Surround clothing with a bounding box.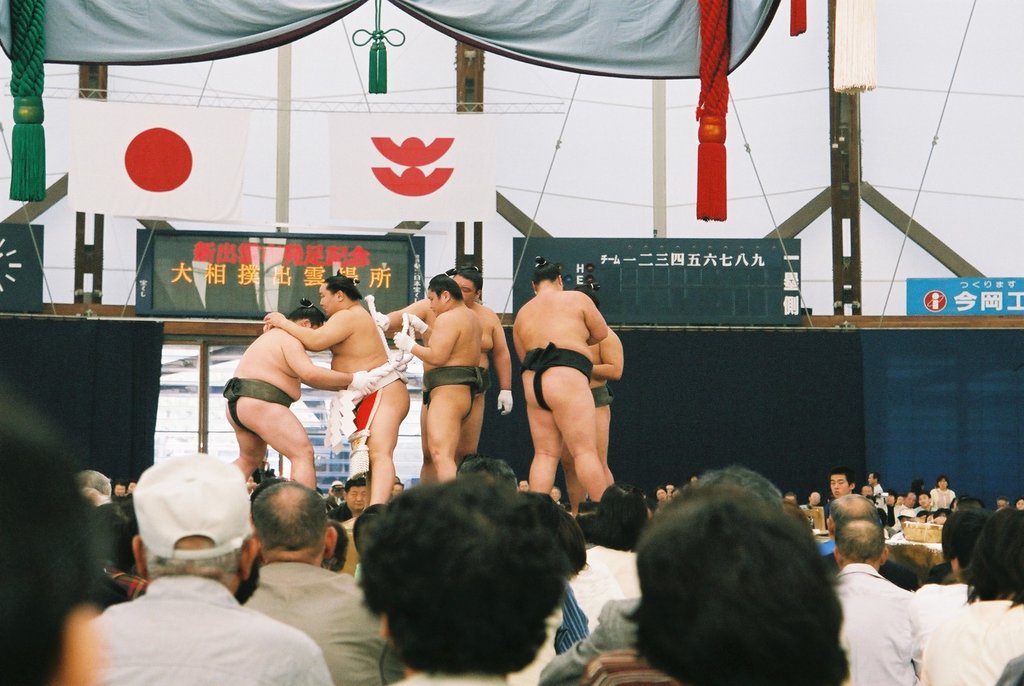
Rect(915, 585, 982, 605).
